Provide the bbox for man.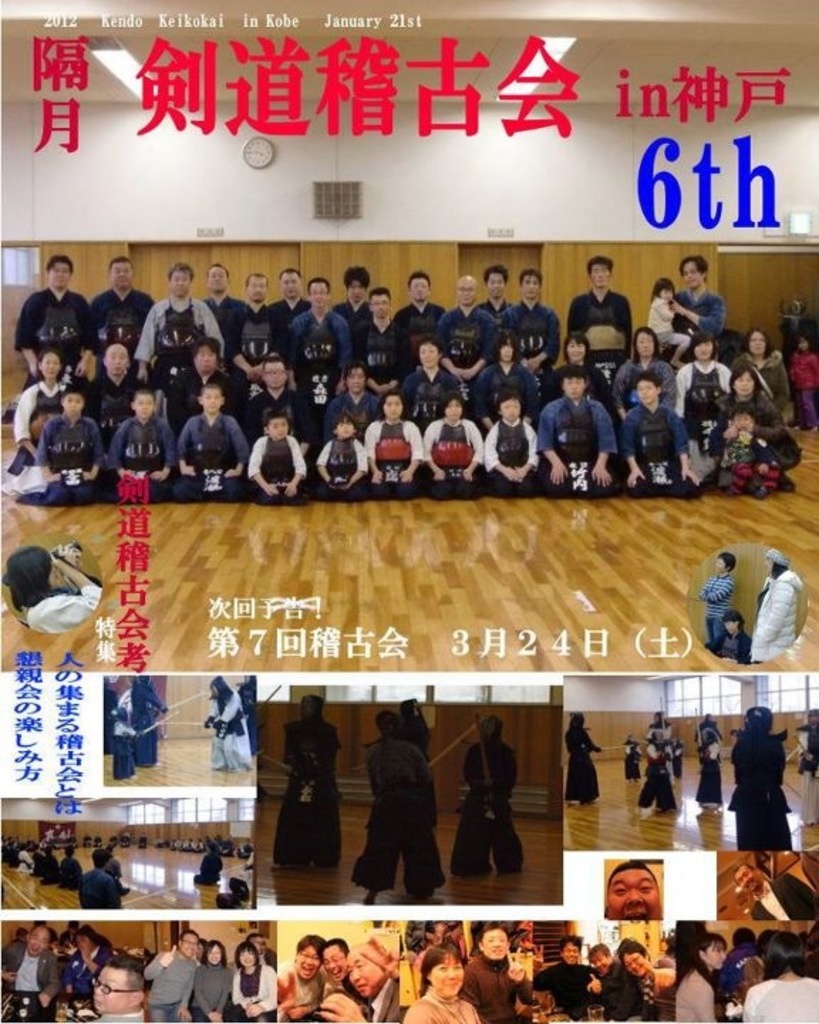
box(363, 700, 432, 764).
